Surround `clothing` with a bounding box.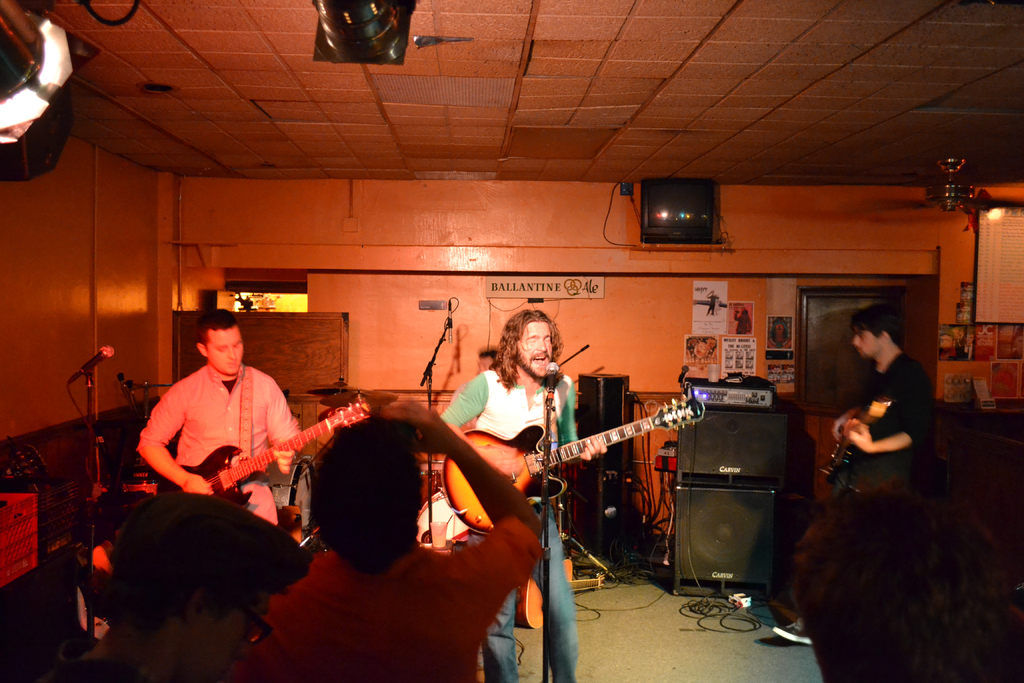
bbox=(431, 369, 580, 682).
